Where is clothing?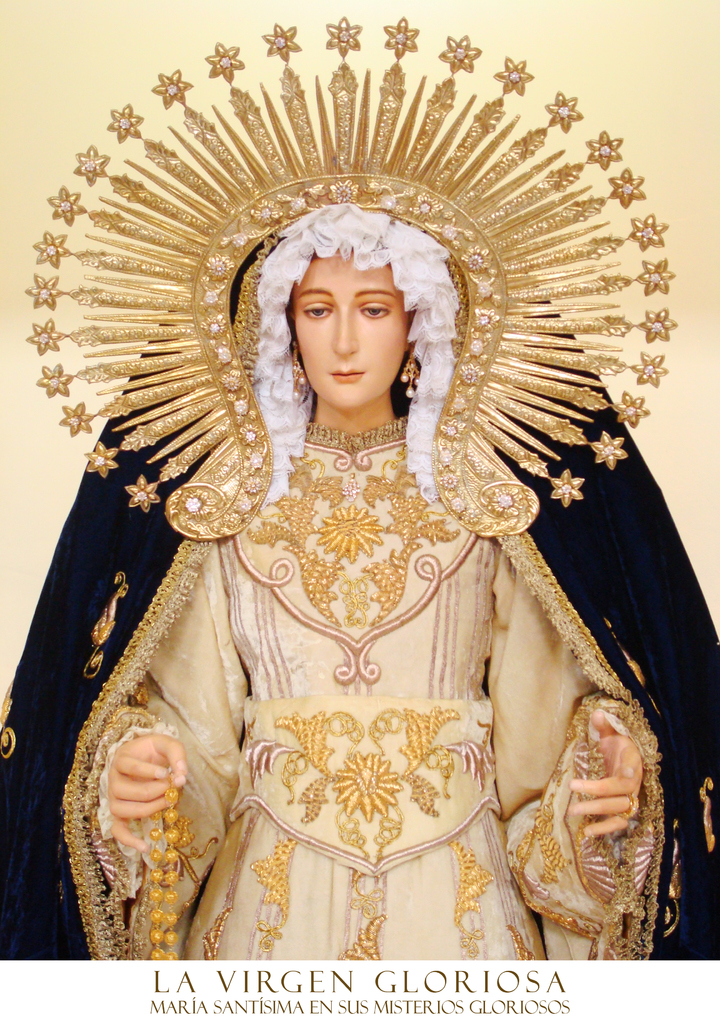
0/199/719/954.
